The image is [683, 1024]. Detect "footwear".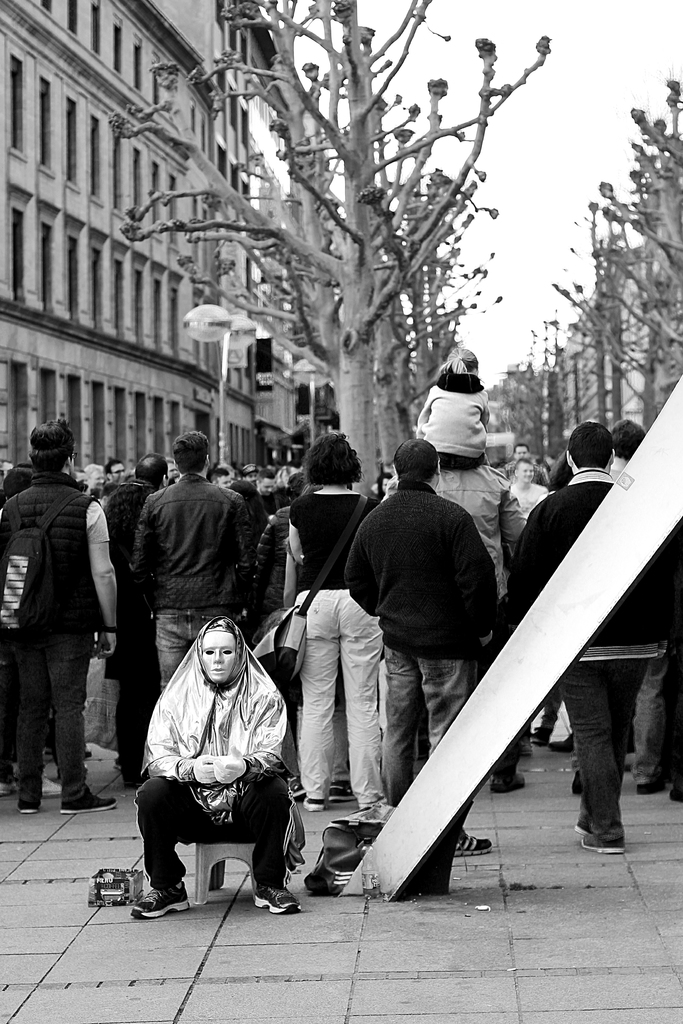
Detection: [left=329, top=785, right=355, bottom=801].
